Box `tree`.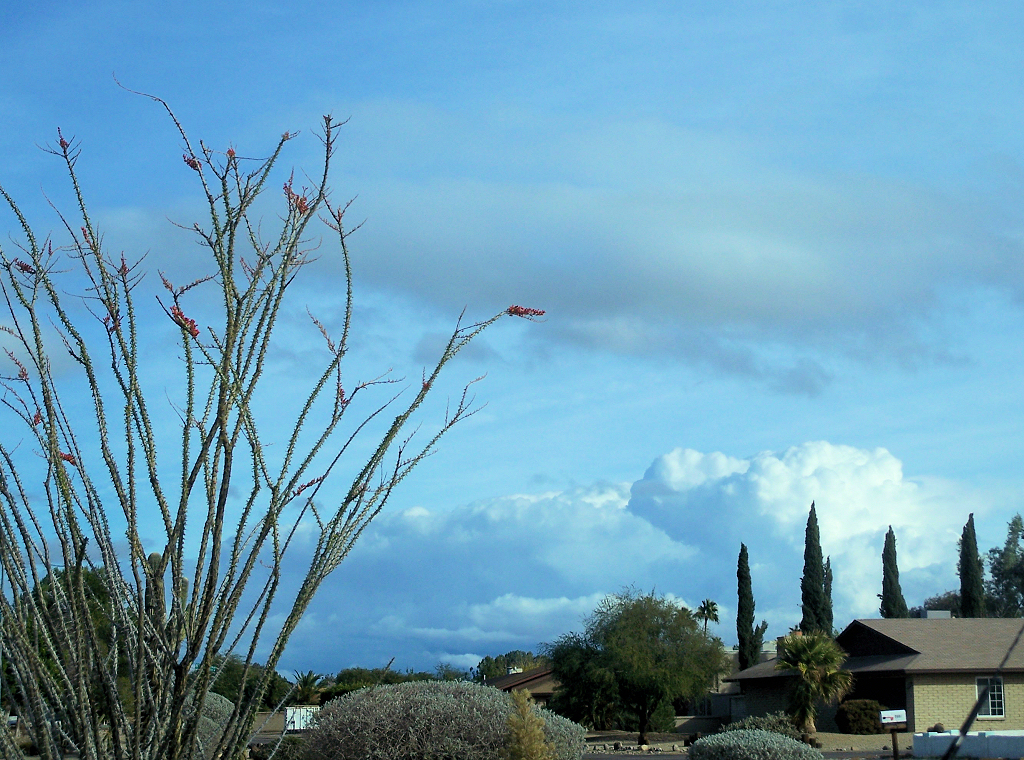
locate(822, 555, 846, 641).
